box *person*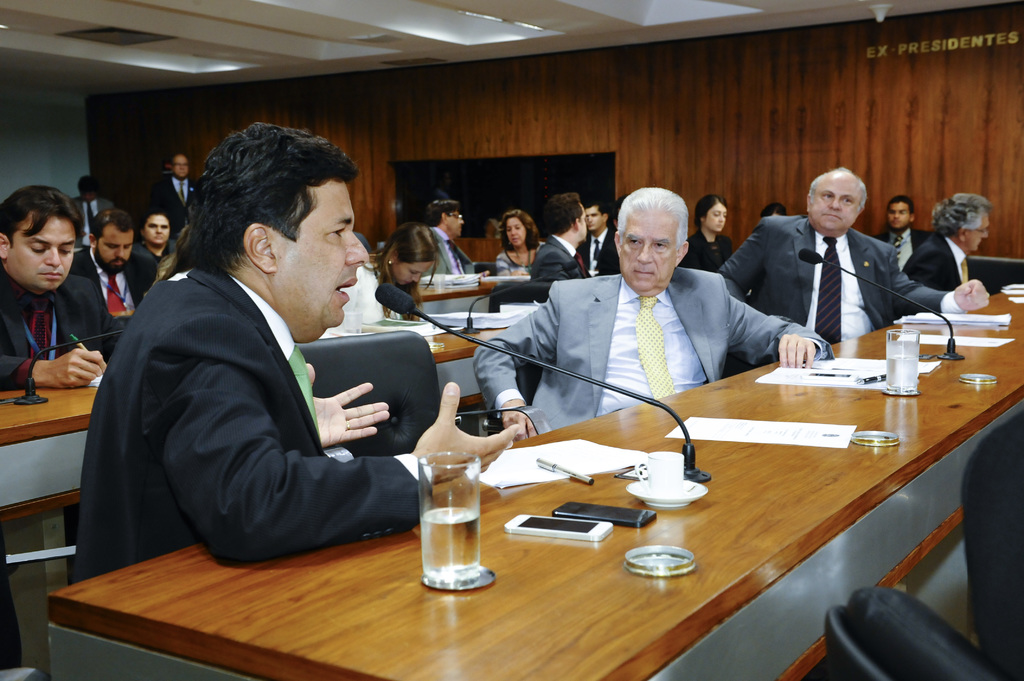
[323,226,435,337]
